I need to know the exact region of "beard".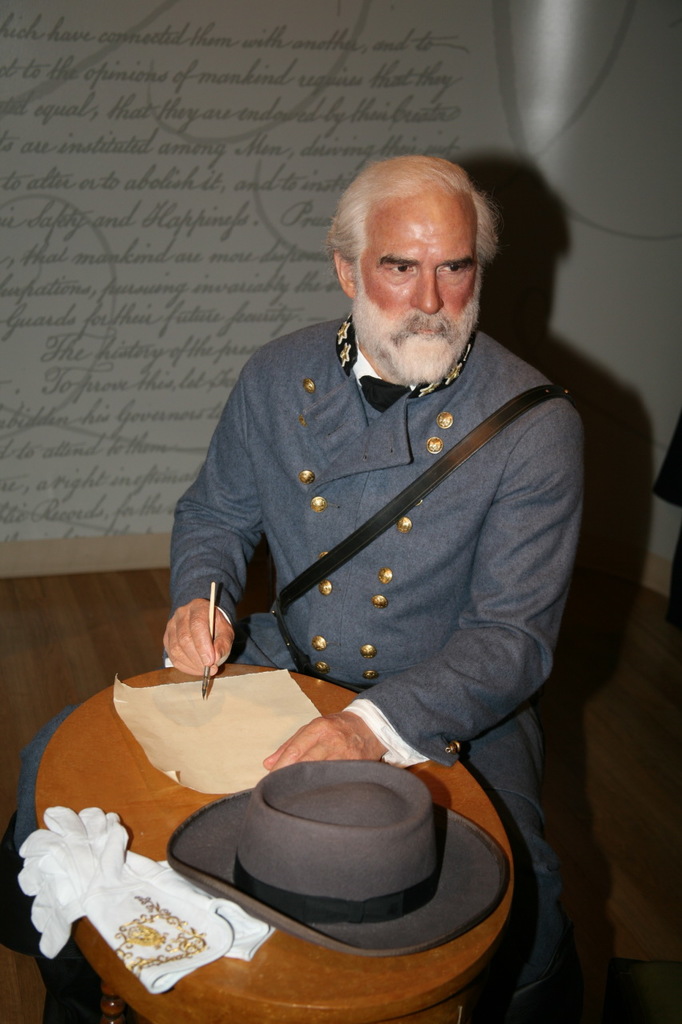
Region: region(342, 217, 495, 398).
